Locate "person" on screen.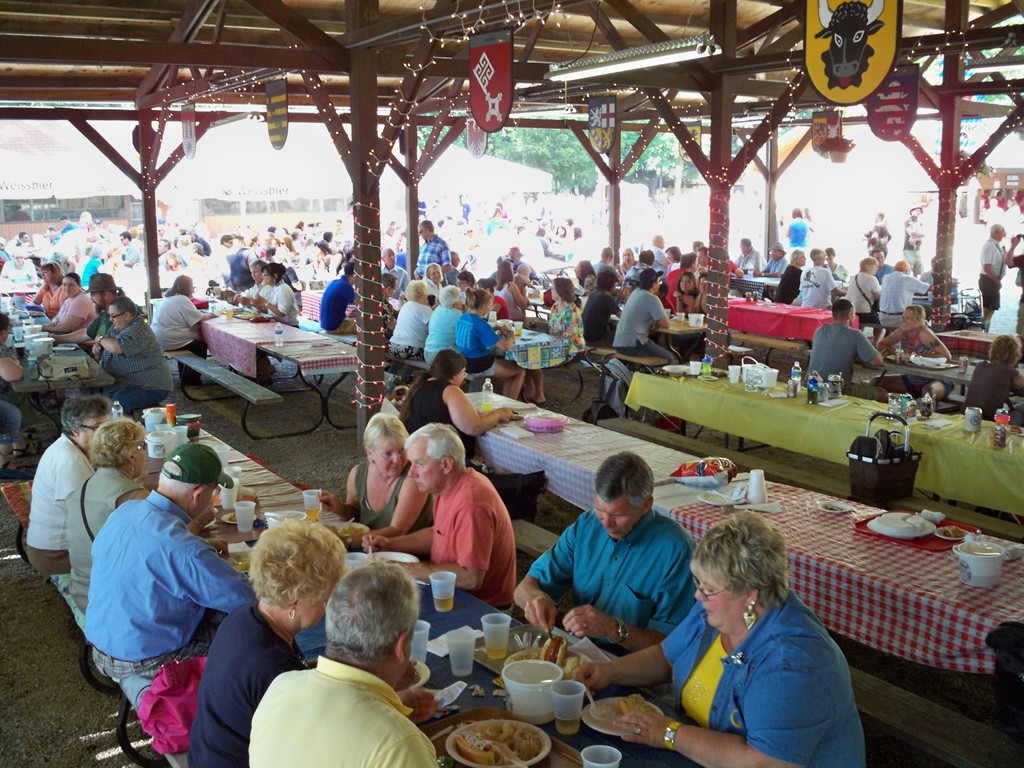
On screen at (239, 260, 263, 306).
